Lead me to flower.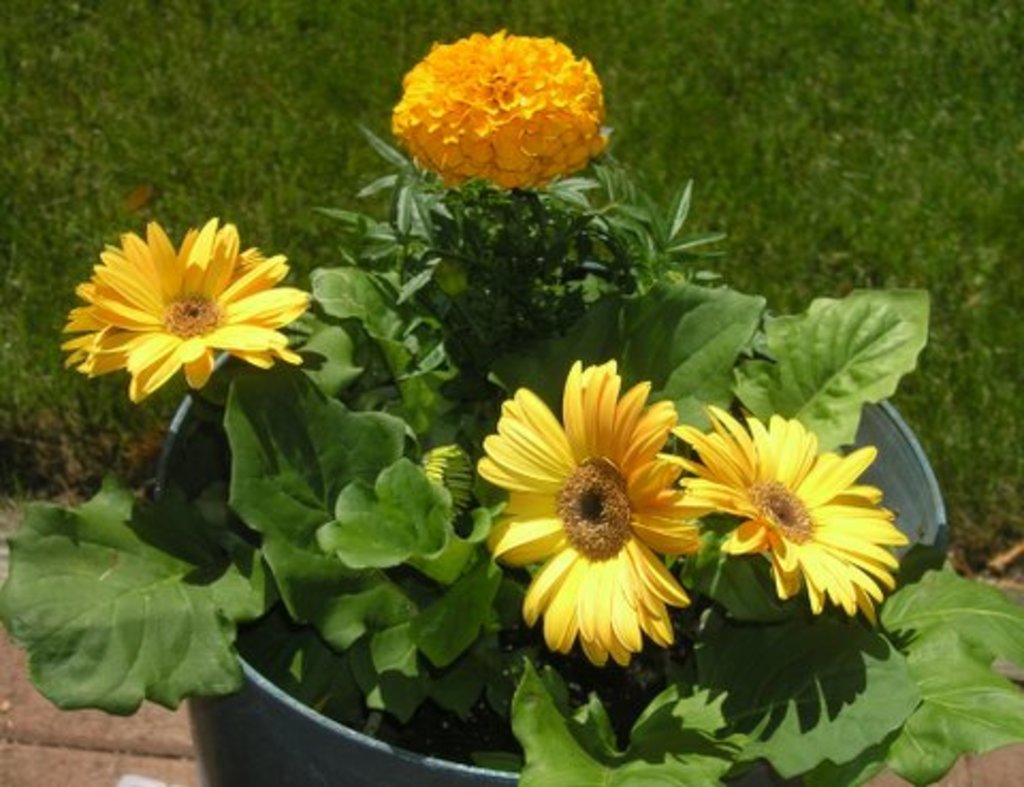
Lead to <bbox>41, 209, 307, 390</bbox>.
